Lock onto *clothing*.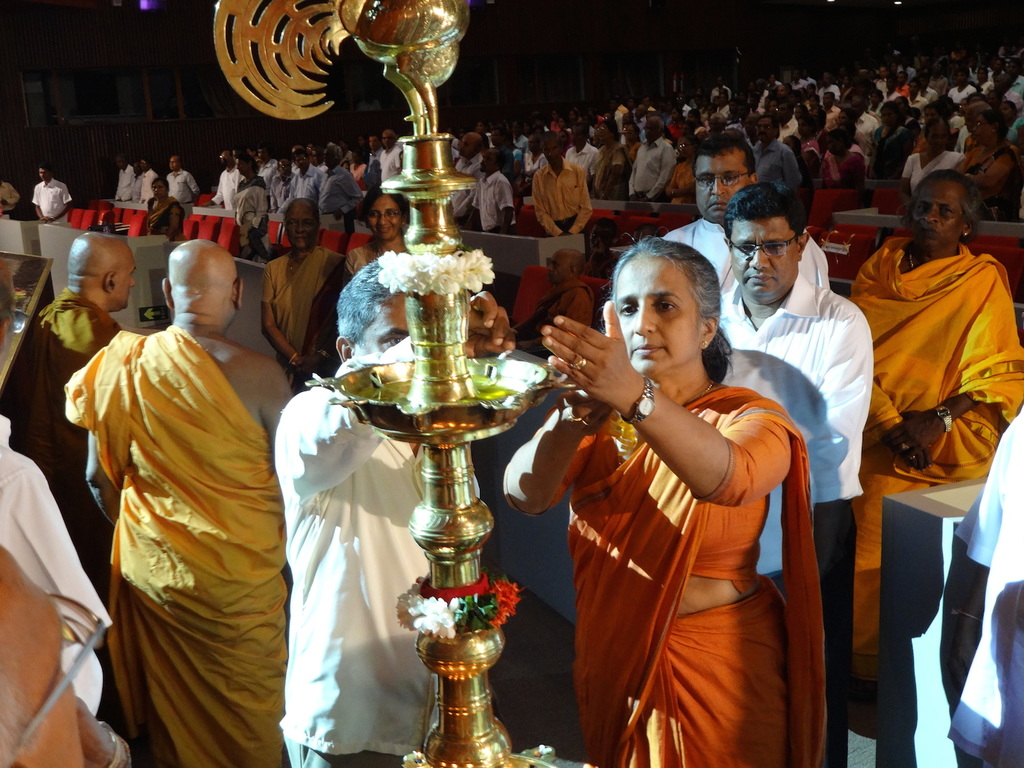
Locked: x1=900, y1=68, x2=917, y2=81.
